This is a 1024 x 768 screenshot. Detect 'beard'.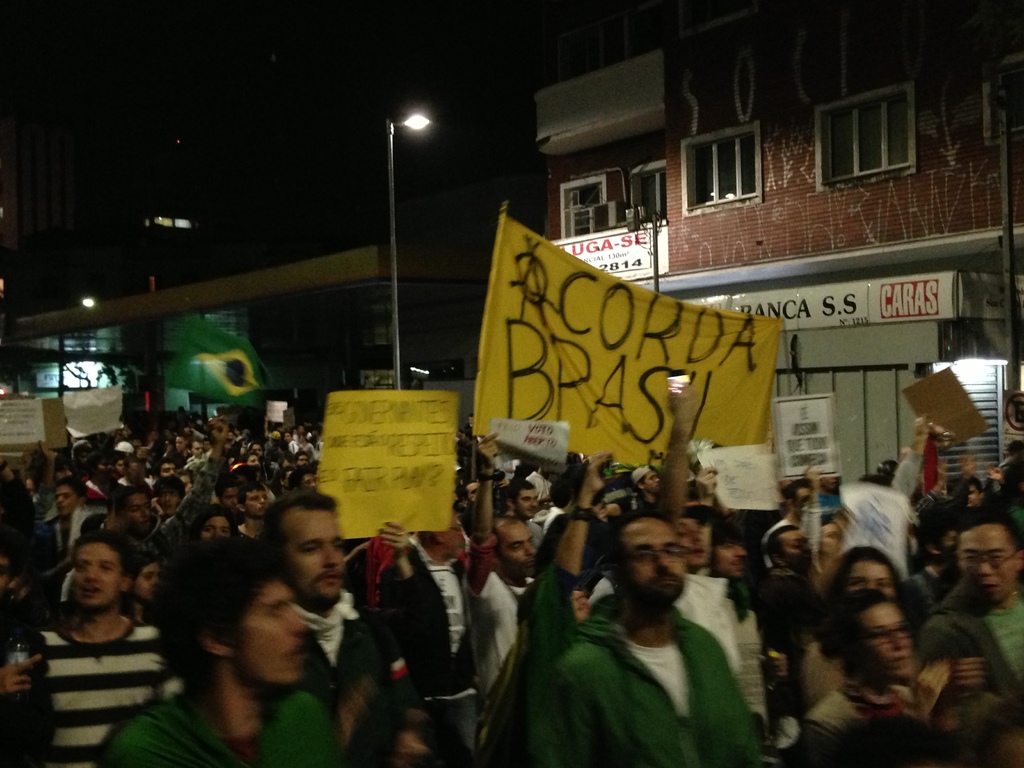
left=297, top=564, right=343, bottom=604.
